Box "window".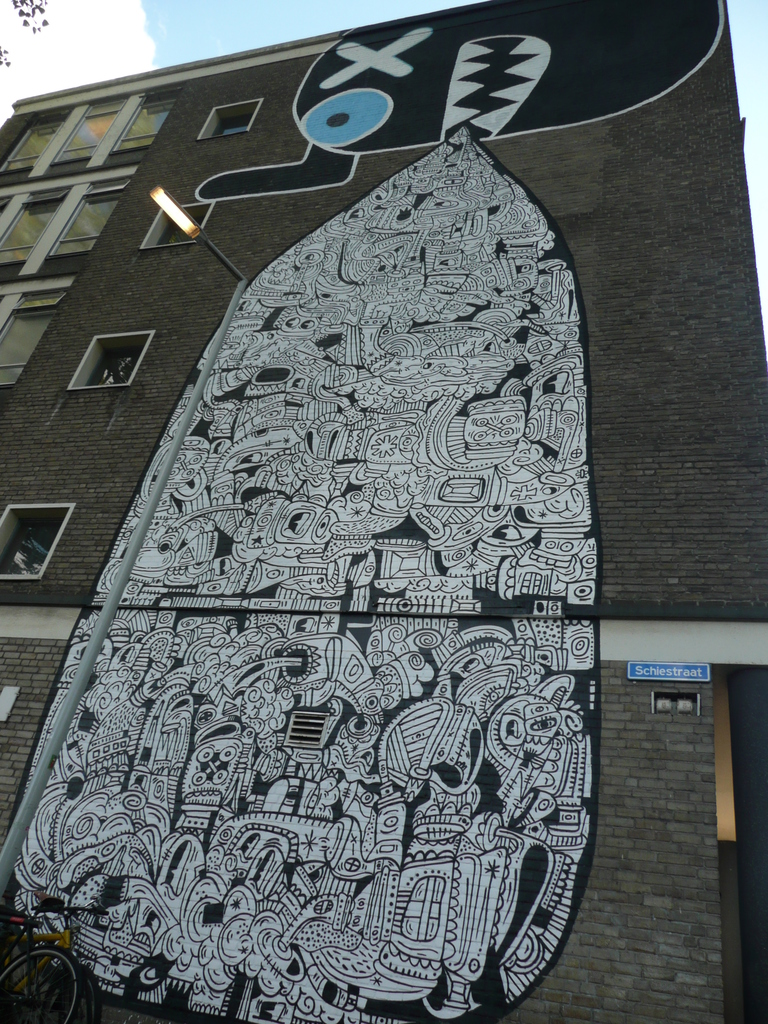
pyautogui.locateOnScreen(60, 330, 156, 399).
